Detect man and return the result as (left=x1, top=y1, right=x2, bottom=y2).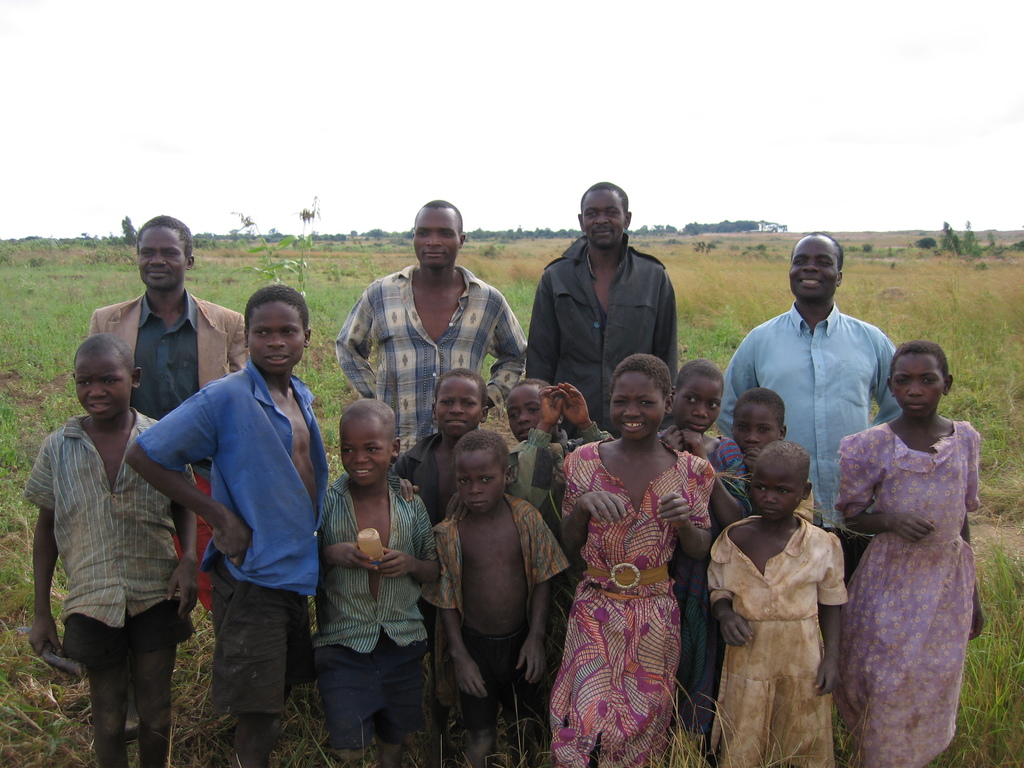
(left=520, top=195, right=689, bottom=431).
